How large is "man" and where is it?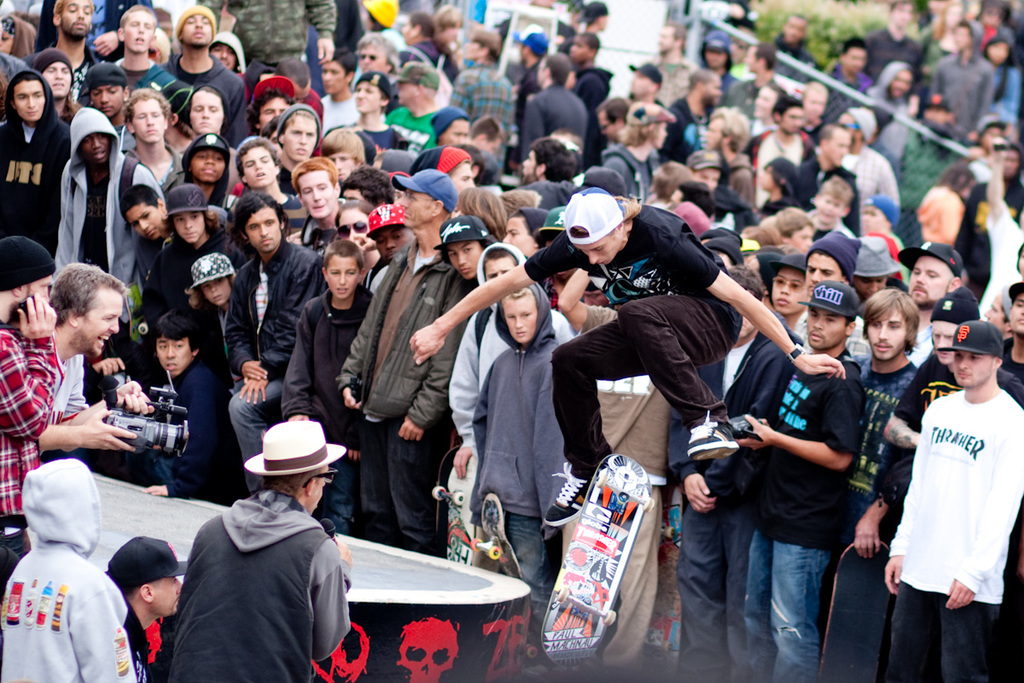
Bounding box: (224, 188, 319, 495).
